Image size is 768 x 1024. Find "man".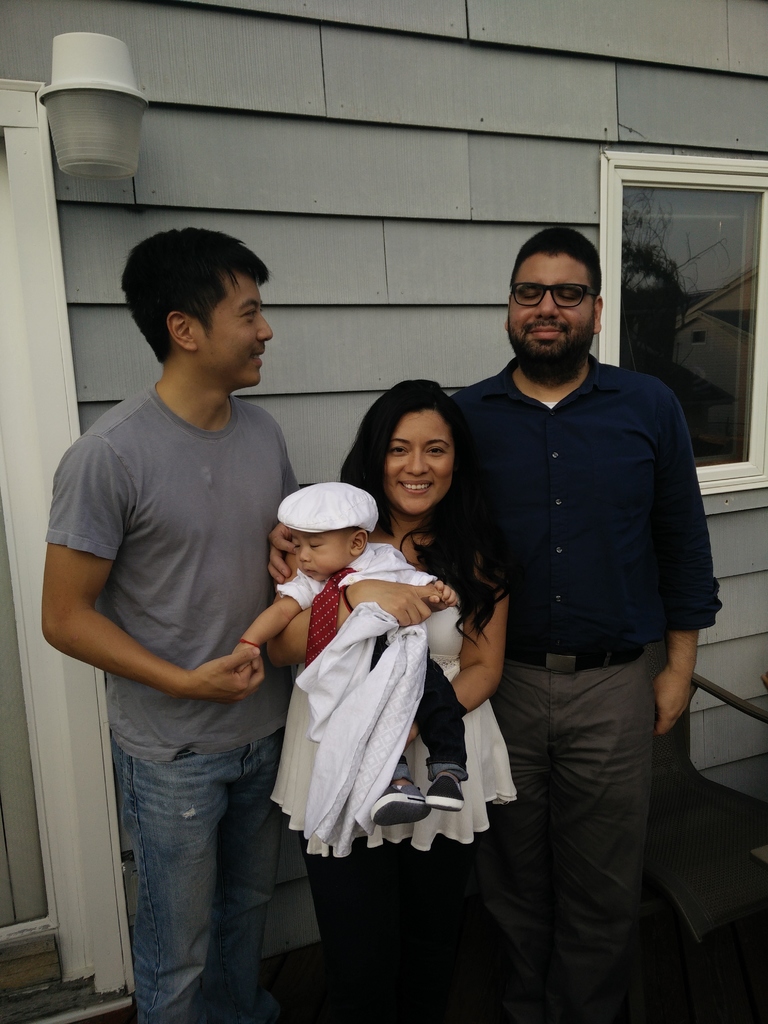
447 220 726 984.
